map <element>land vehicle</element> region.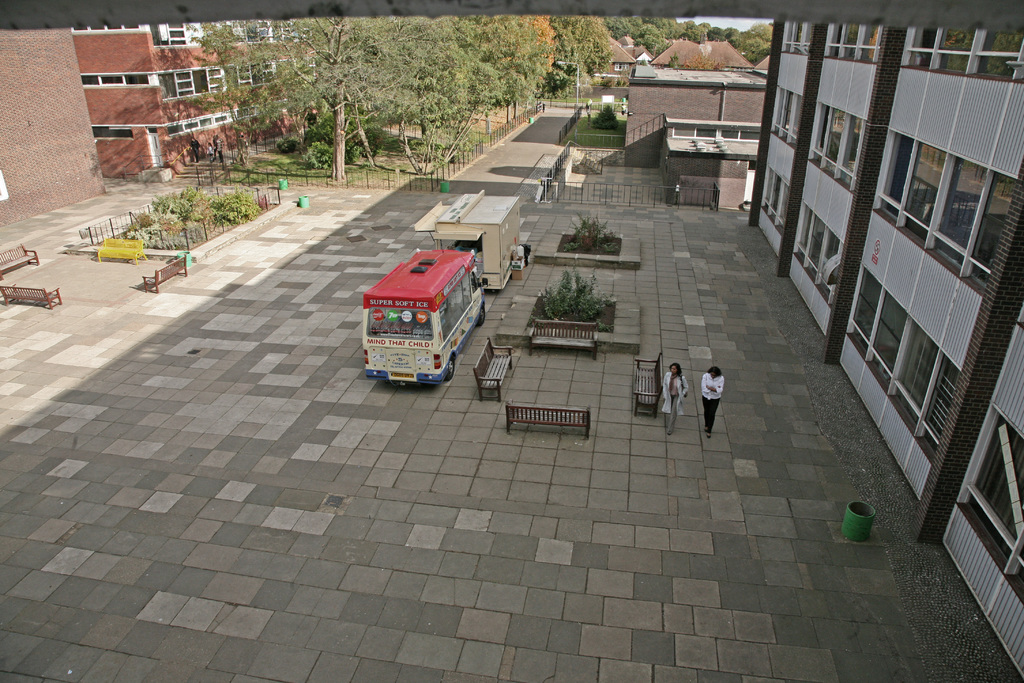
Mapped to rect(416, 195, 518, 289).
